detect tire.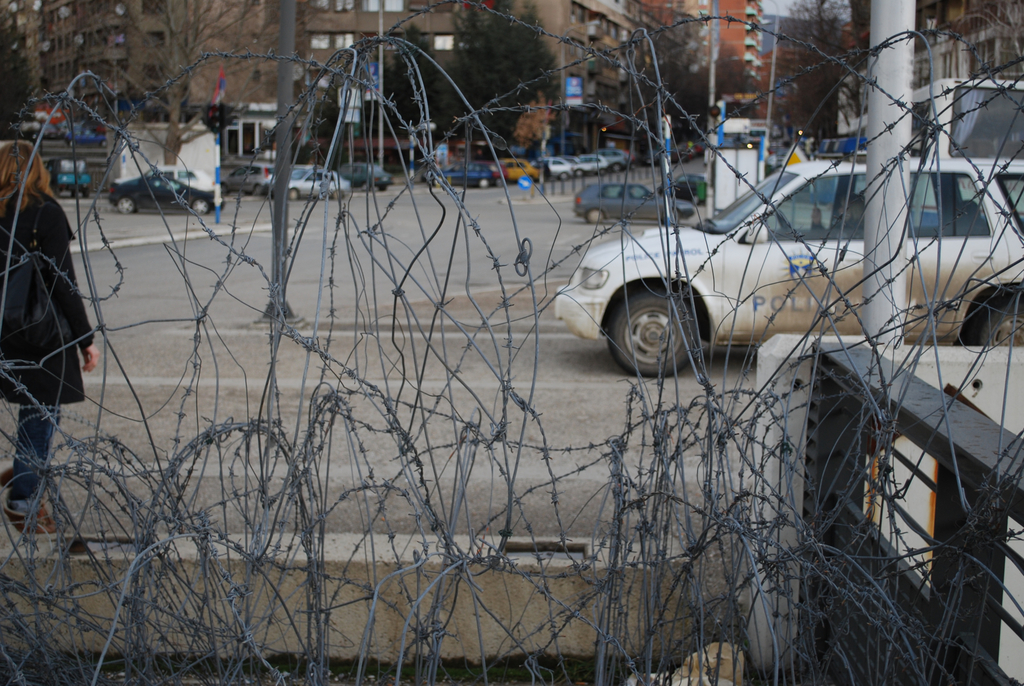
Detected at {"x1": 328, "y1": 189, "x2": 343, "y2": 204}.
